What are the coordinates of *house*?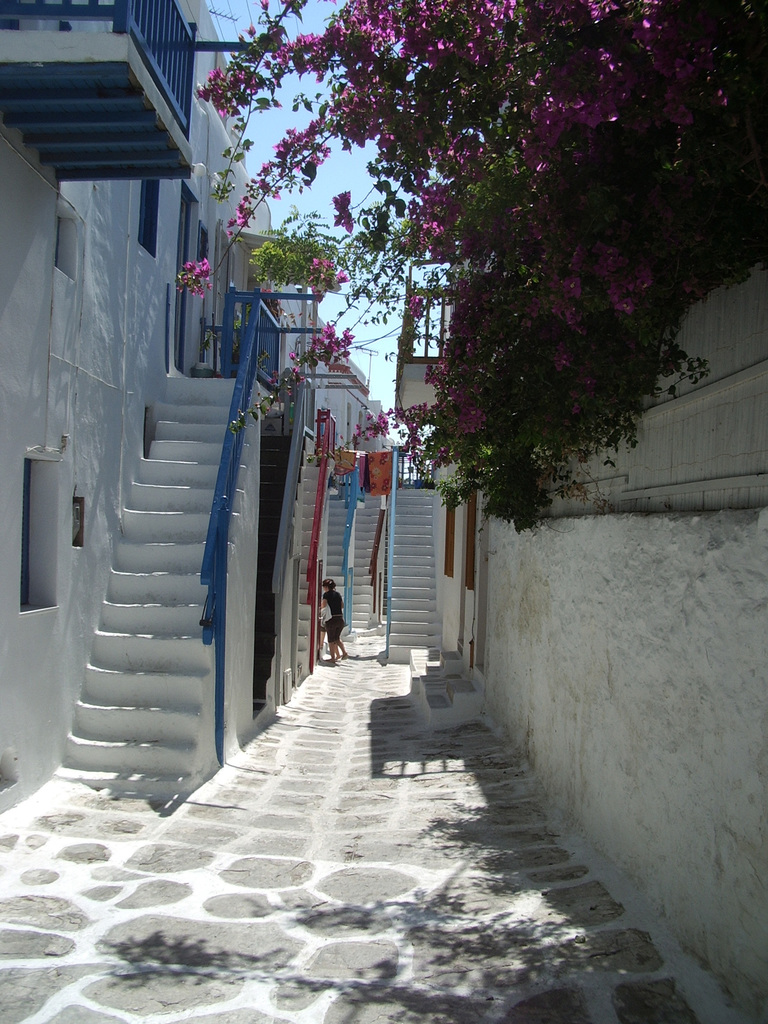
[left=0, top=0, right=292, bottom=819].
